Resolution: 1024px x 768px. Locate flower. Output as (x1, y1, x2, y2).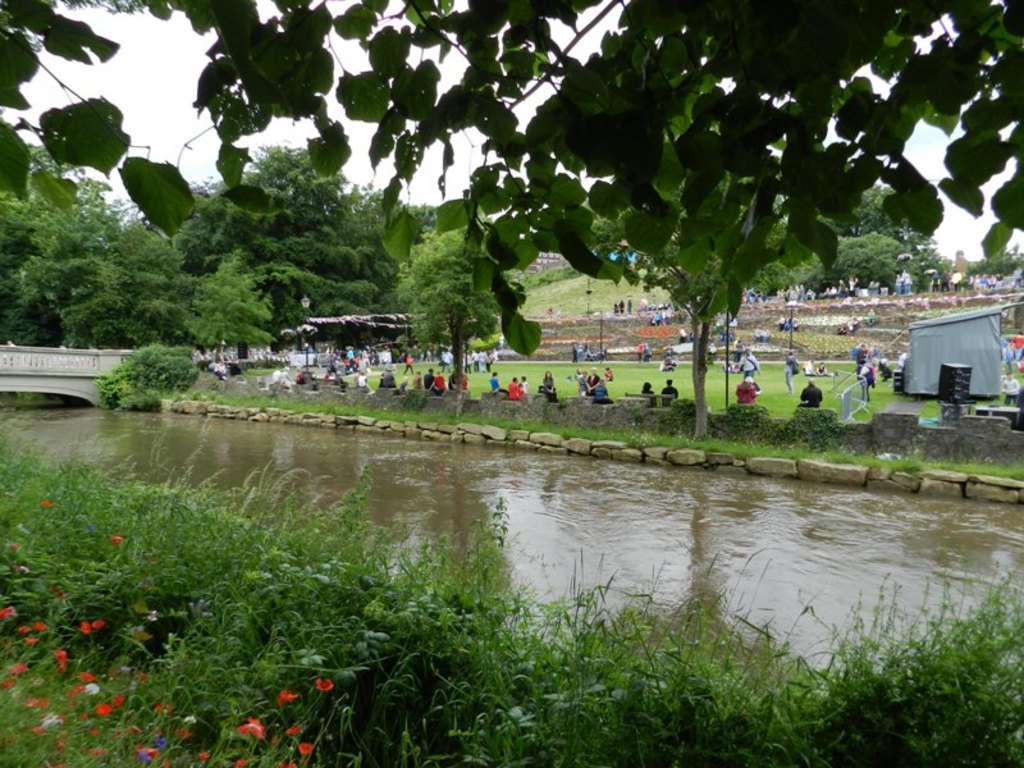
(248, 721, 260, 744).
